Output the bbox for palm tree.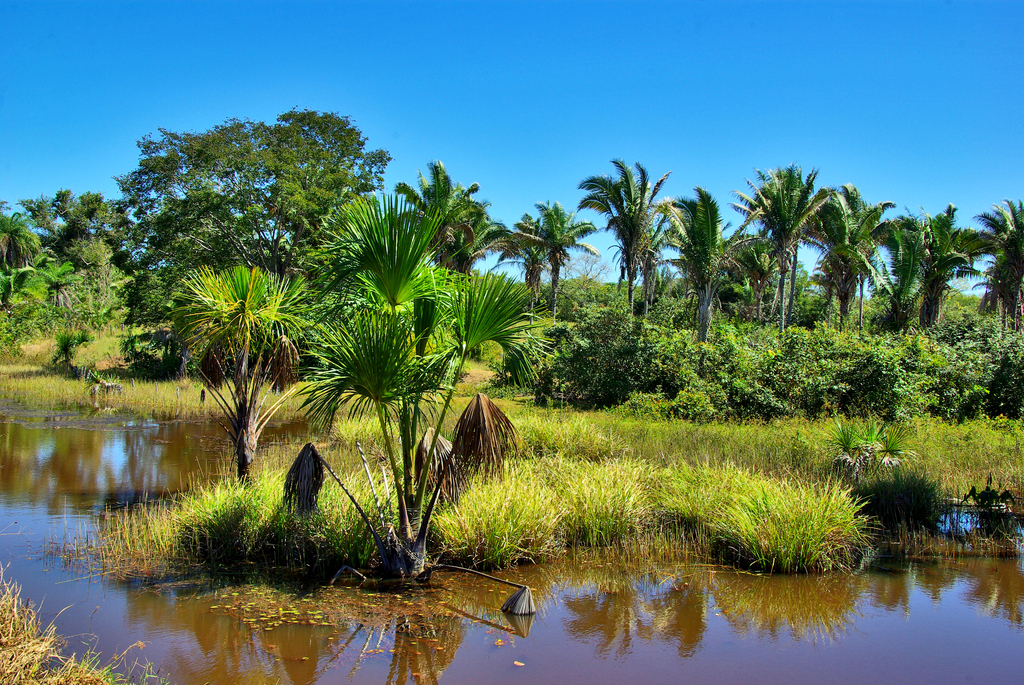
bbox=[427, 187, 492, 273].
